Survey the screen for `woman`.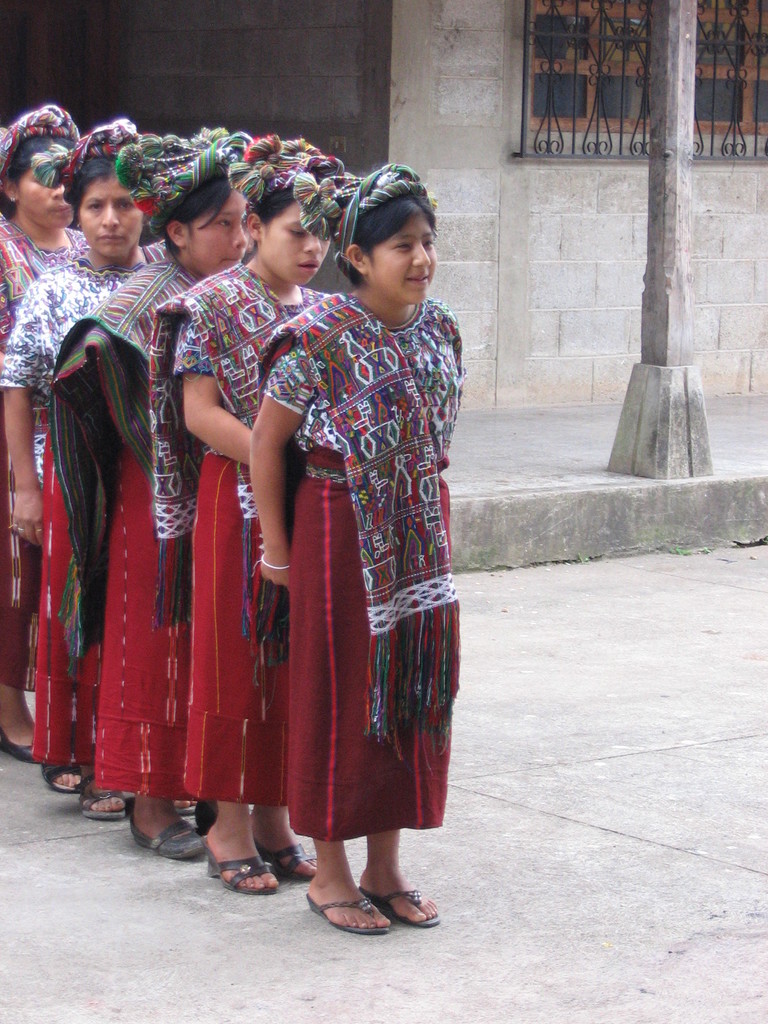
Survey found: rect(244, 163, 467, 937).
